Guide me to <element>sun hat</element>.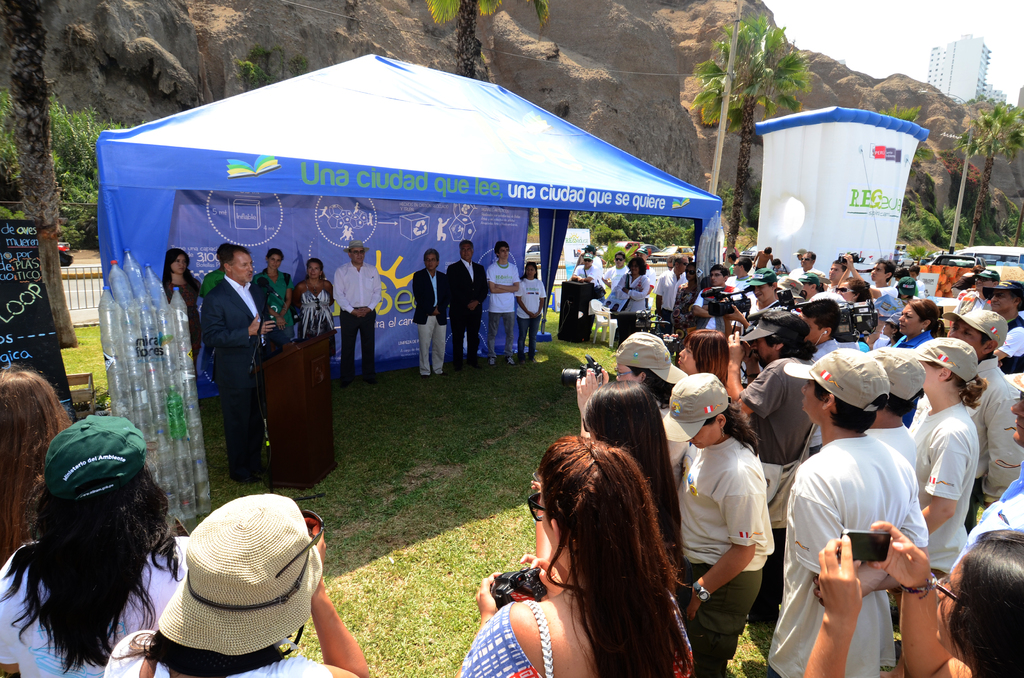
Guidance: region(942, 307, 1008, 353).
